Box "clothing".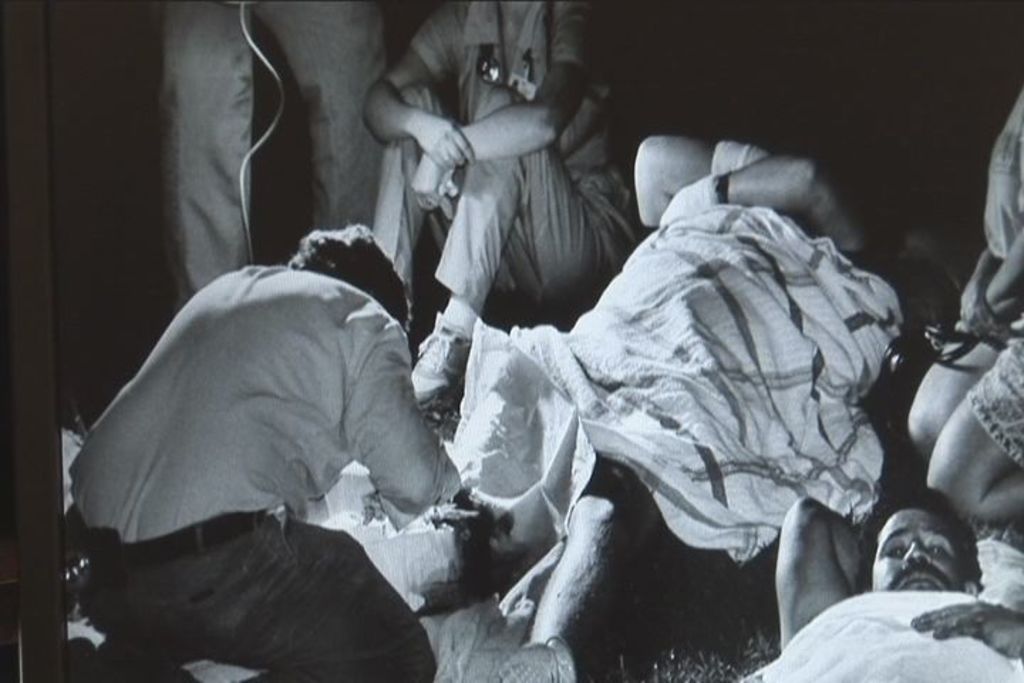
left=751, top=588, right=1023, bottom=682.
